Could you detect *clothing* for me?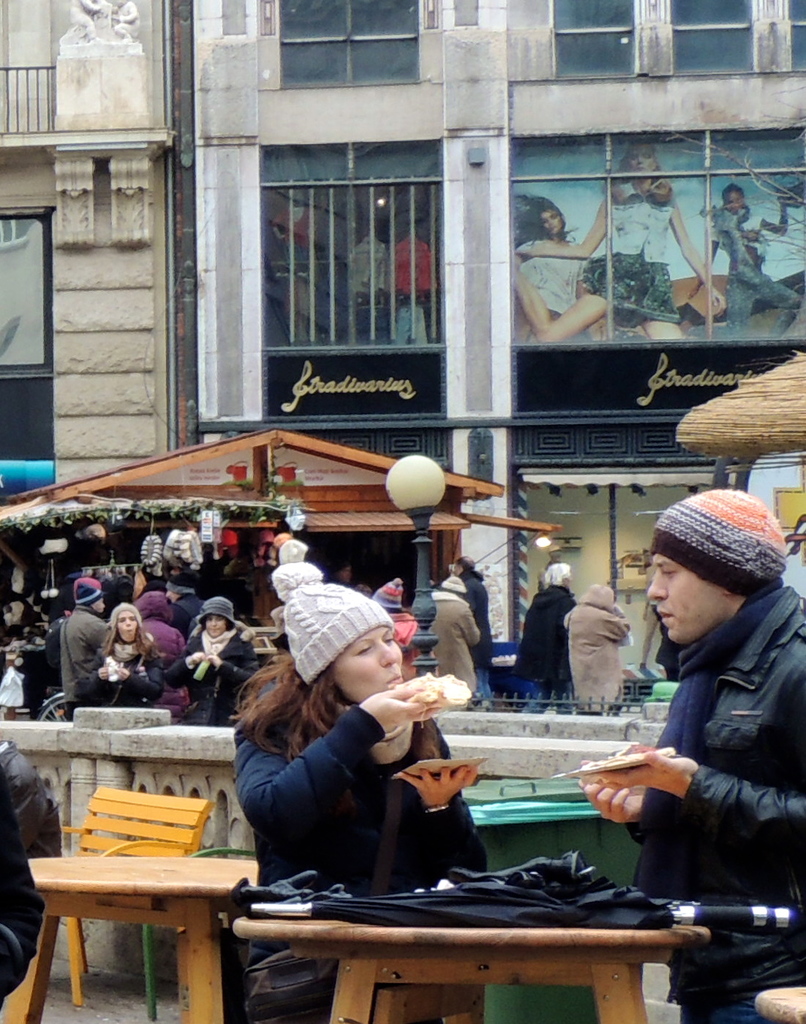
Detection result: {"x1": 600, "y1": 592, "x2": 805, "y2": 1023}.
